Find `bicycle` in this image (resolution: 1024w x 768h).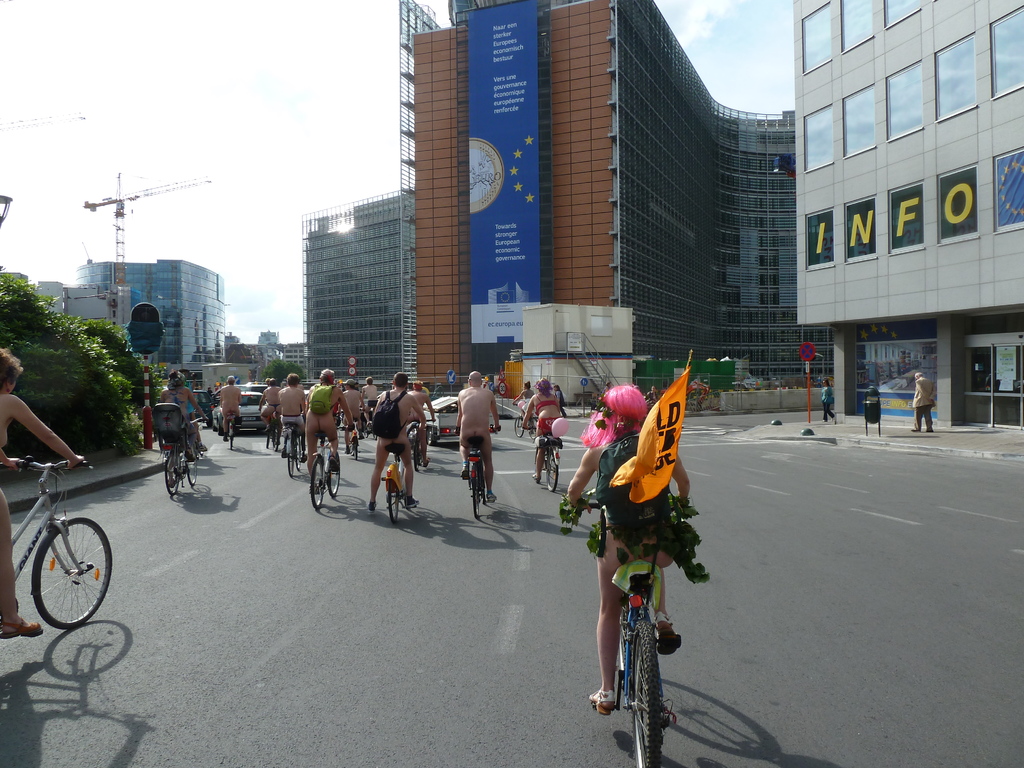
{"left": 410, "top": 417, "right": 433, "bottom": 472}.
